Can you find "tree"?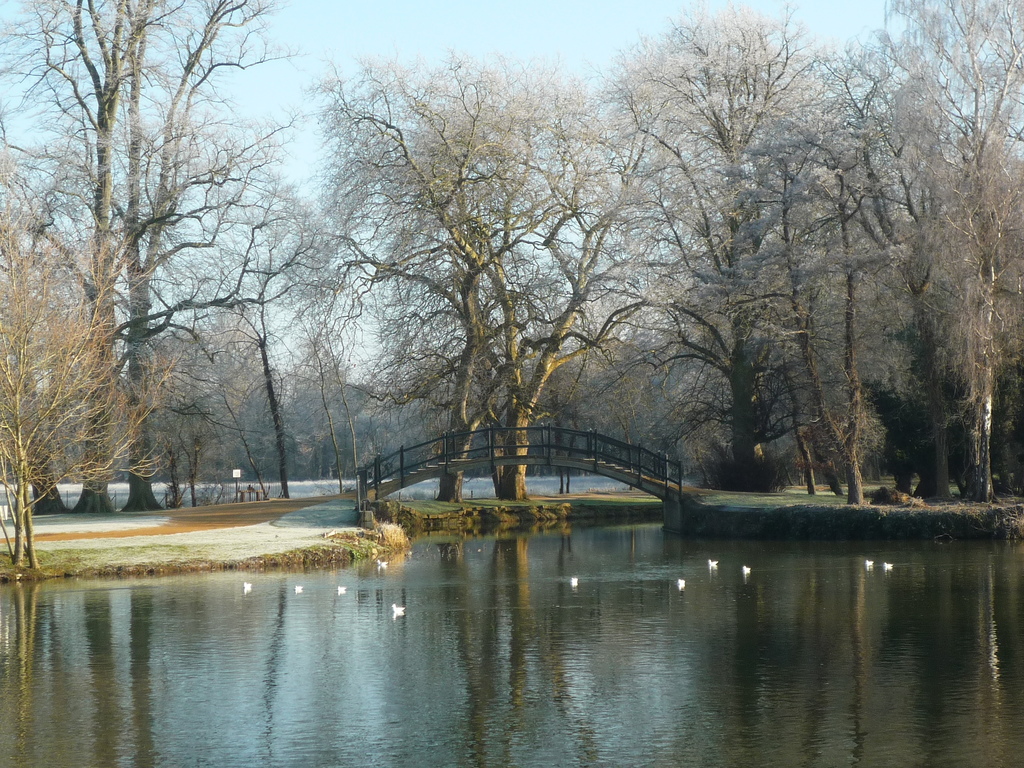
Yes, bounding box: [164,155,341,504].
